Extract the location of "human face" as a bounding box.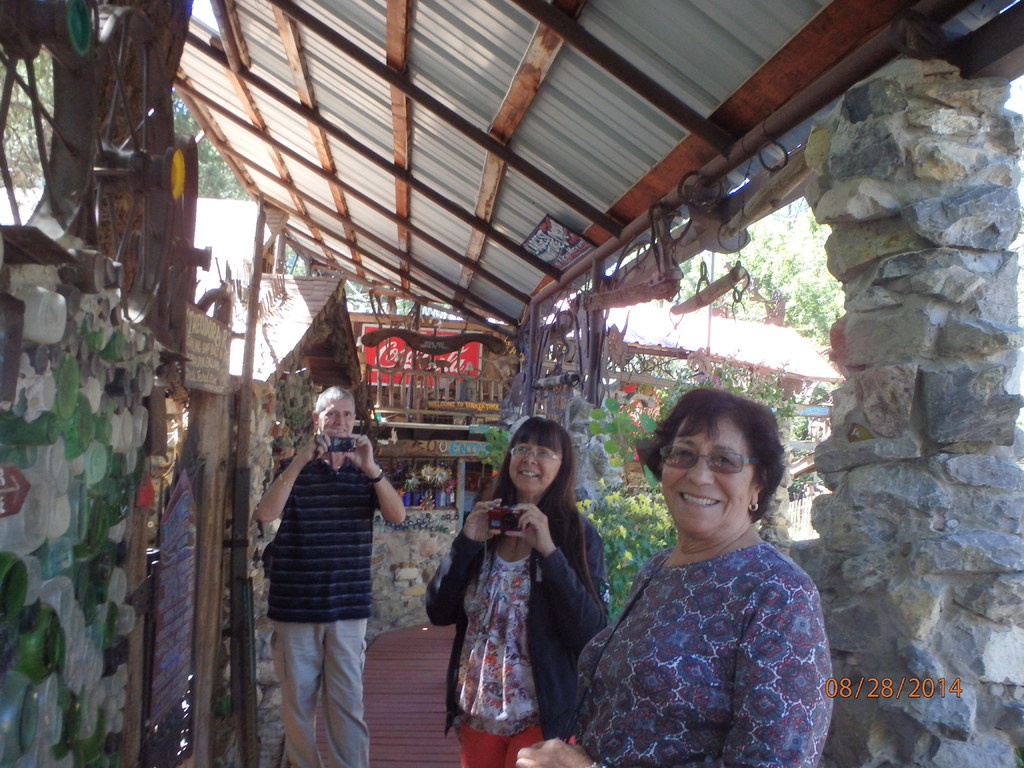
(660, 413, 746, 534).
